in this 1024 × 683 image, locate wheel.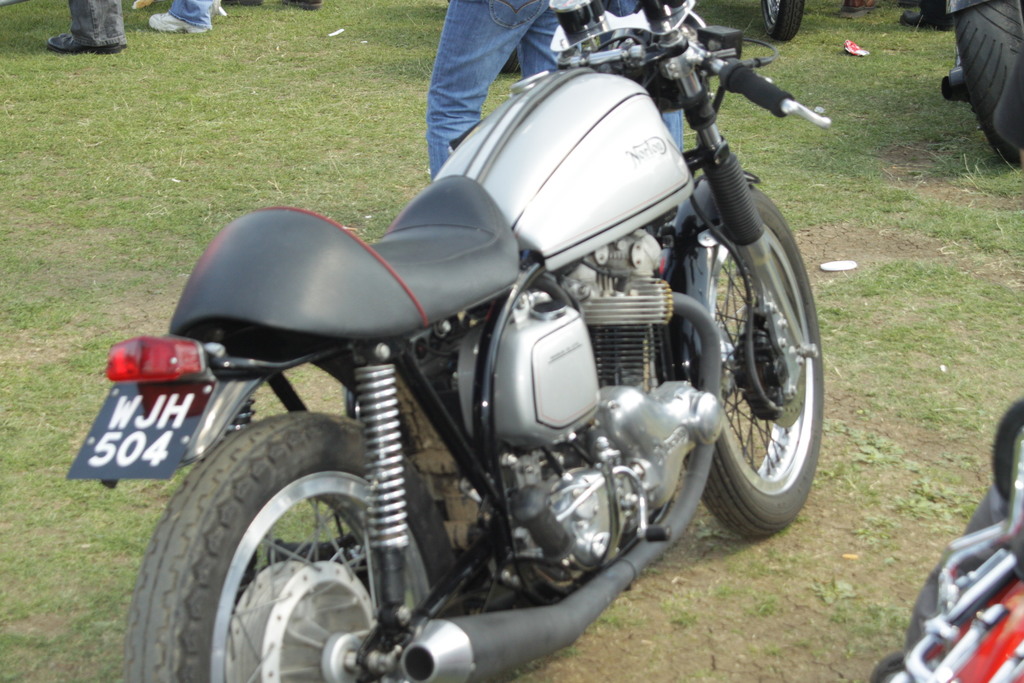
Bounding box: x1=125, y1=409, x2=461, y2=682.
